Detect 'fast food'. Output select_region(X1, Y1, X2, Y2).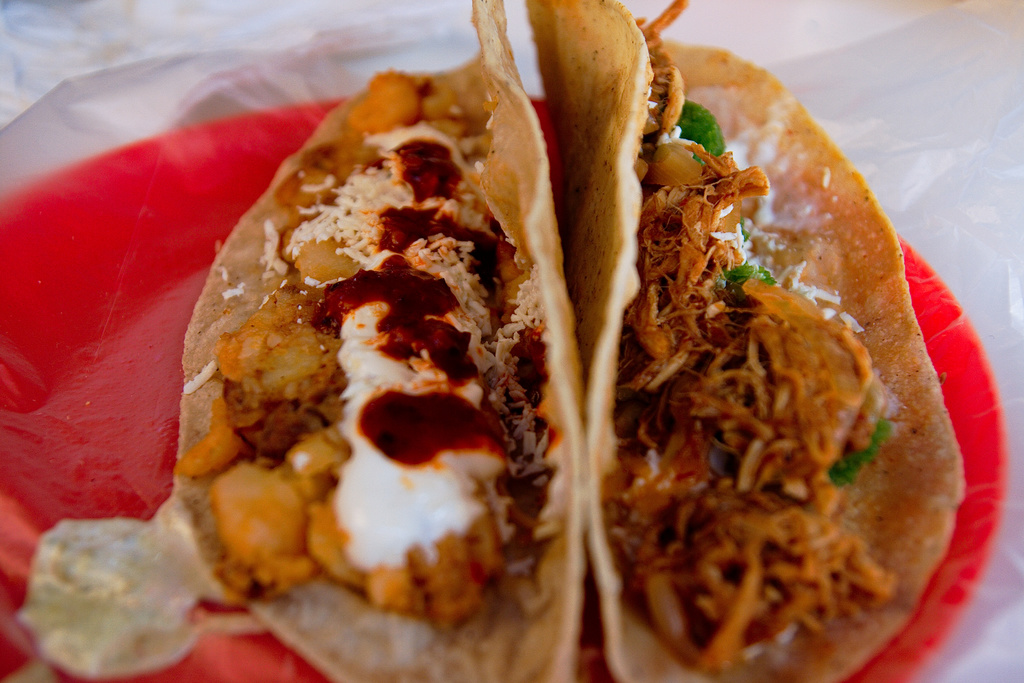
select_region(552, 3, 963, 682).
